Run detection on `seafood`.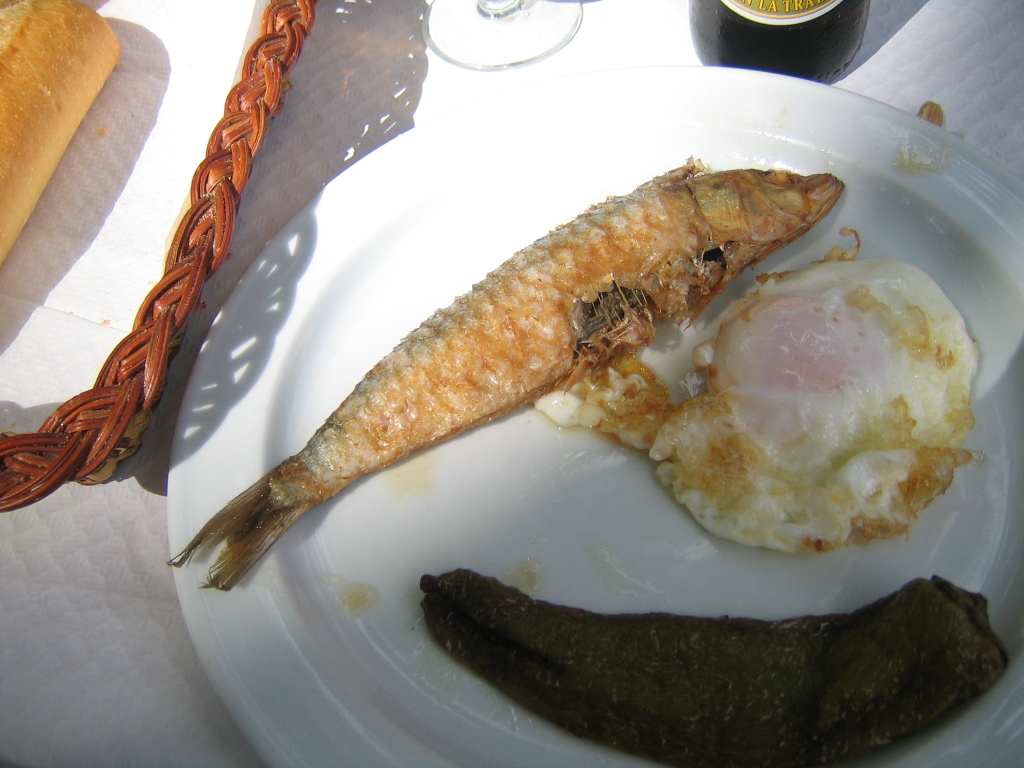
Result: x1=165, y1=156, x2=844, y2=591.
